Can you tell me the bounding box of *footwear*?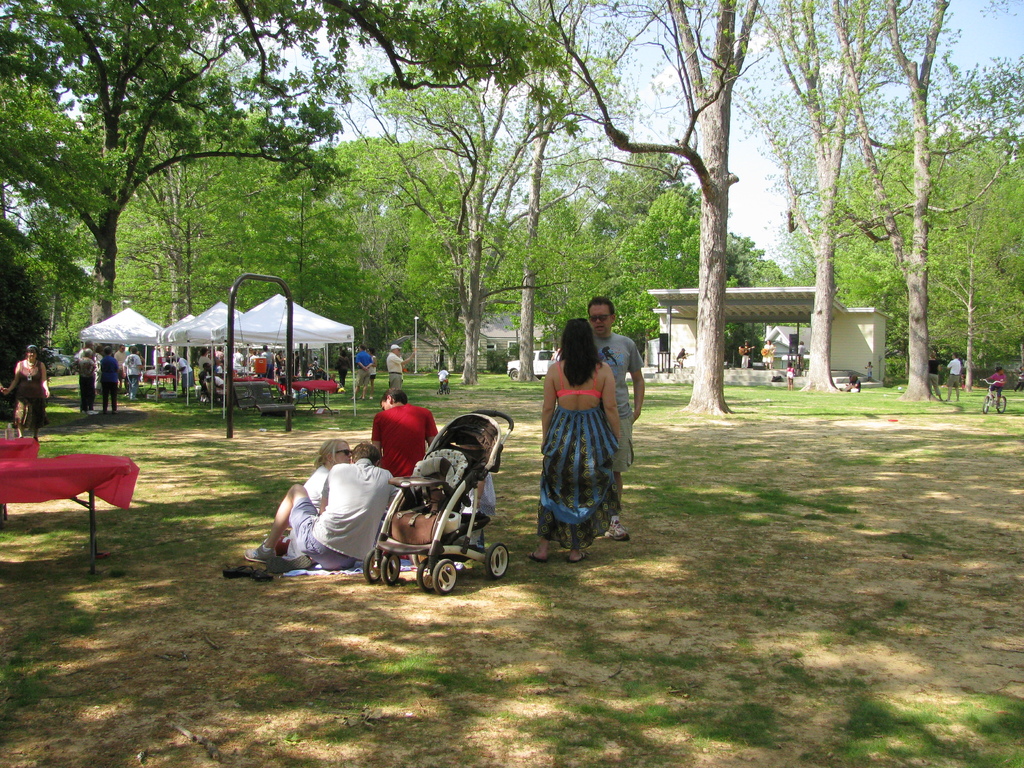
bbox=(271, 551, 314, 572).
